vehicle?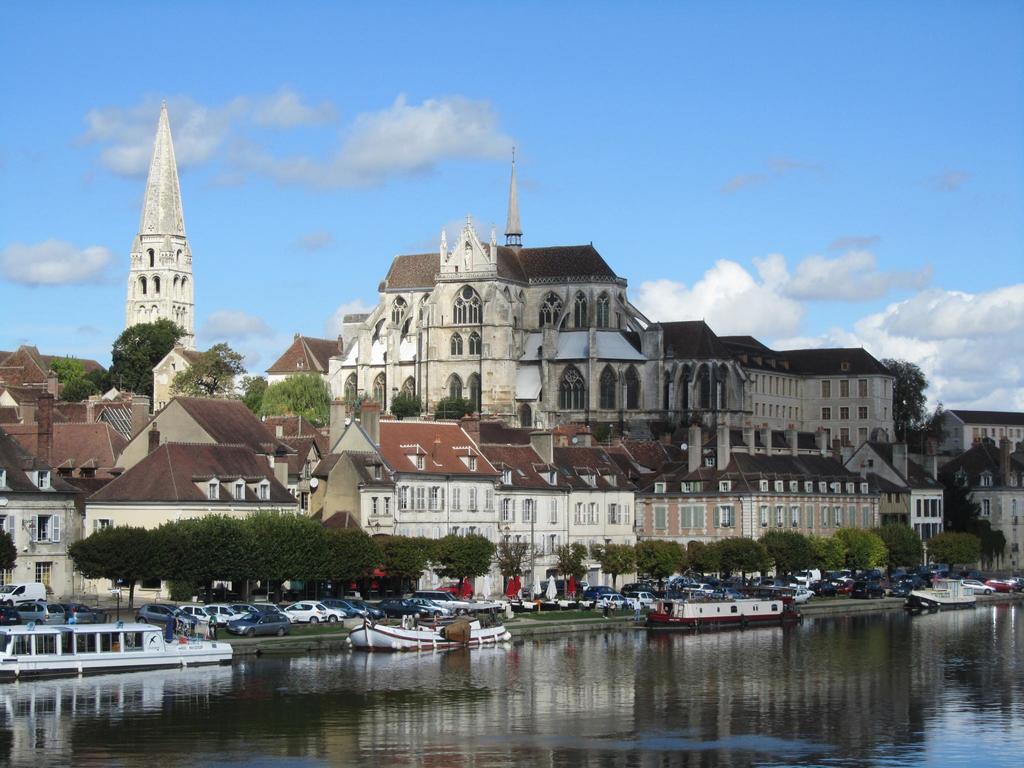
box=[62, 602, 100, 627]
